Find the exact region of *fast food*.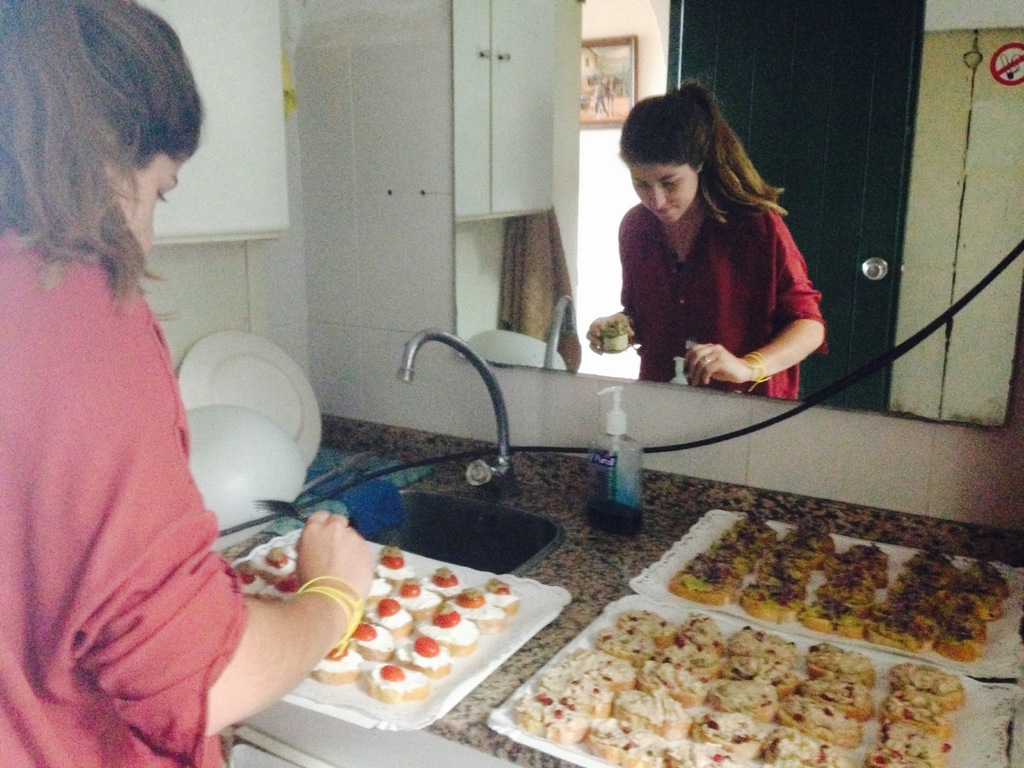
Exact region: bbox=(639, 497, 1020, 697).
